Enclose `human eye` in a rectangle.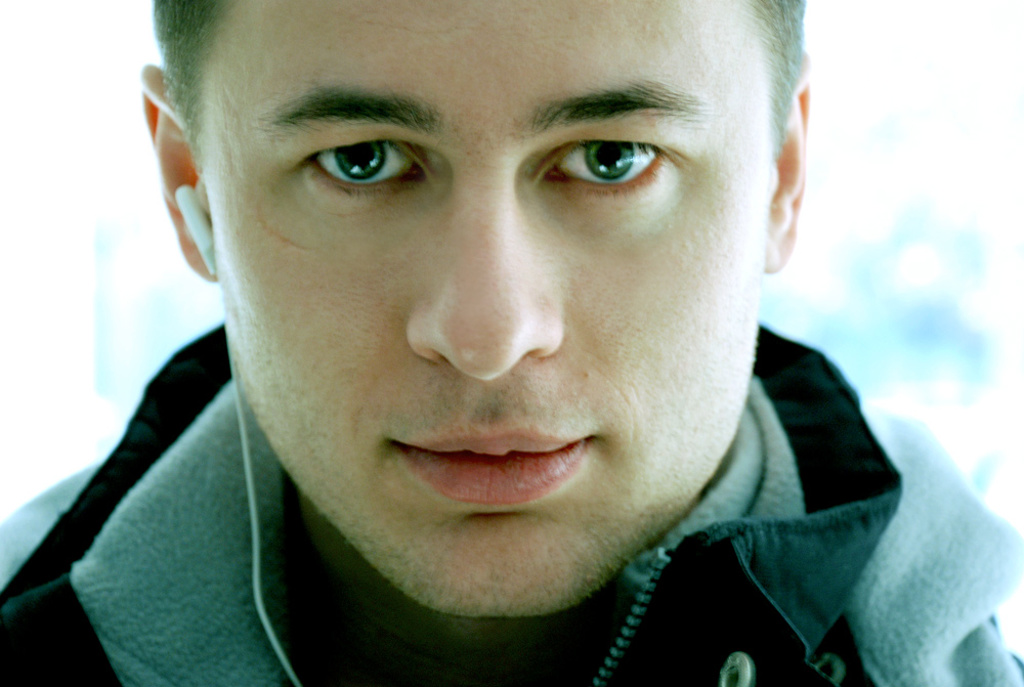
[298, 135, 434, 205].
